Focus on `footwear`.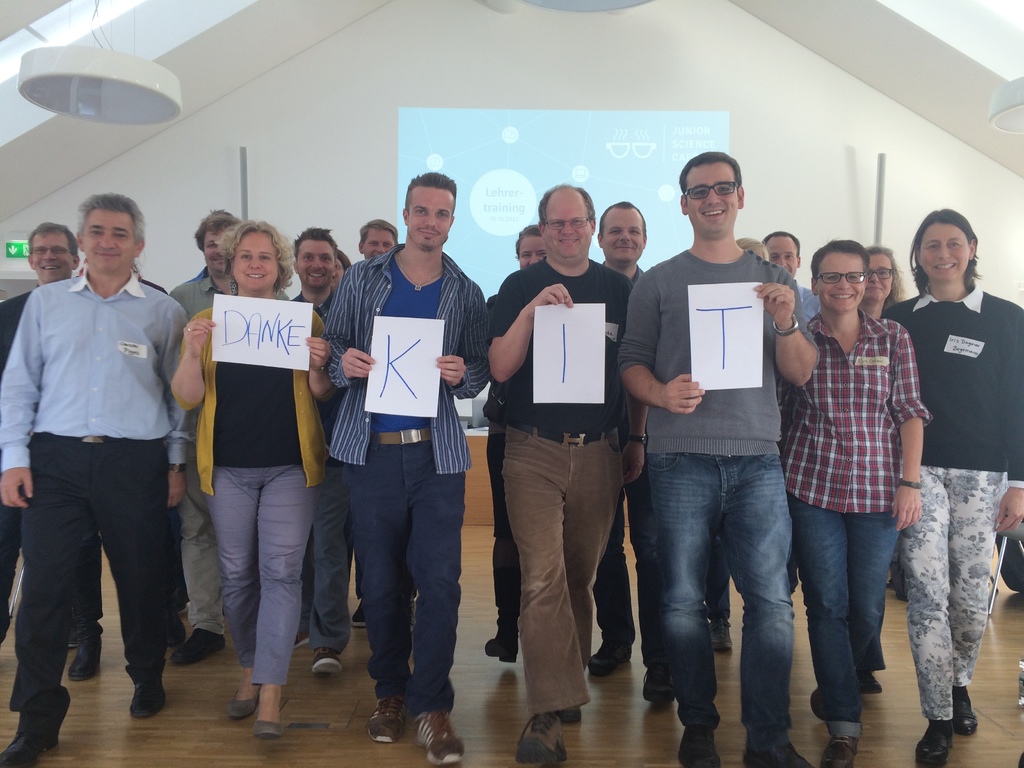
Focused at region(176, 625, 221, 662).
